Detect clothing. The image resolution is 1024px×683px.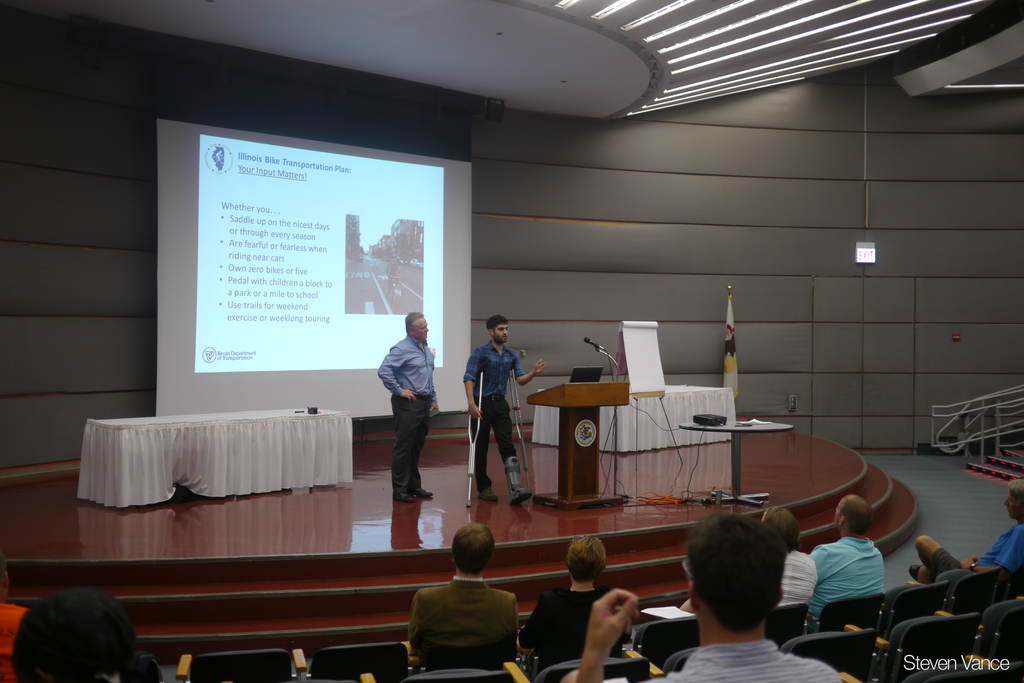
l=780, t=550, r=817, b=603.
